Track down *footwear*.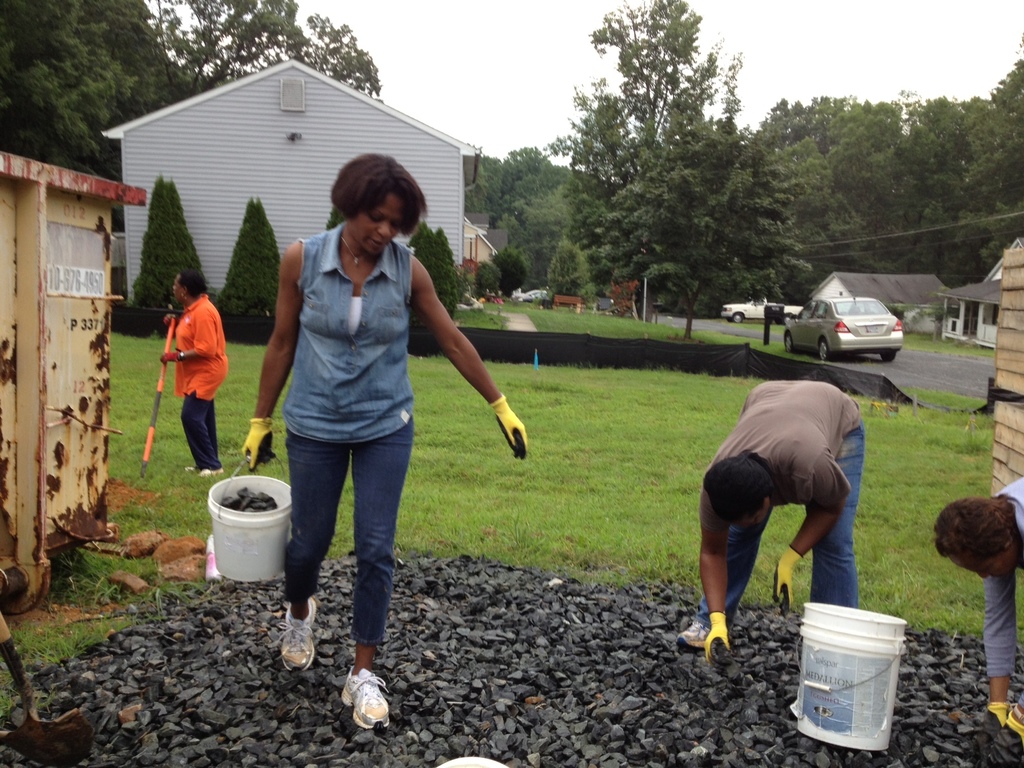
Tracked to (201, 467, 221, 479).
